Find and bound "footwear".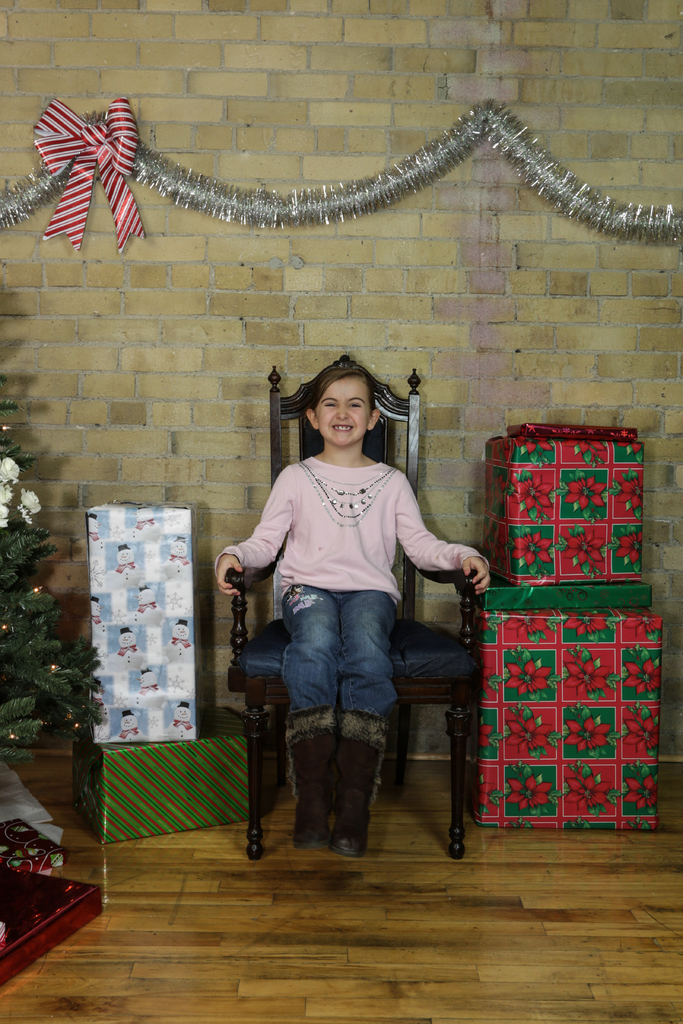
Bound: [334,704,380,854].
